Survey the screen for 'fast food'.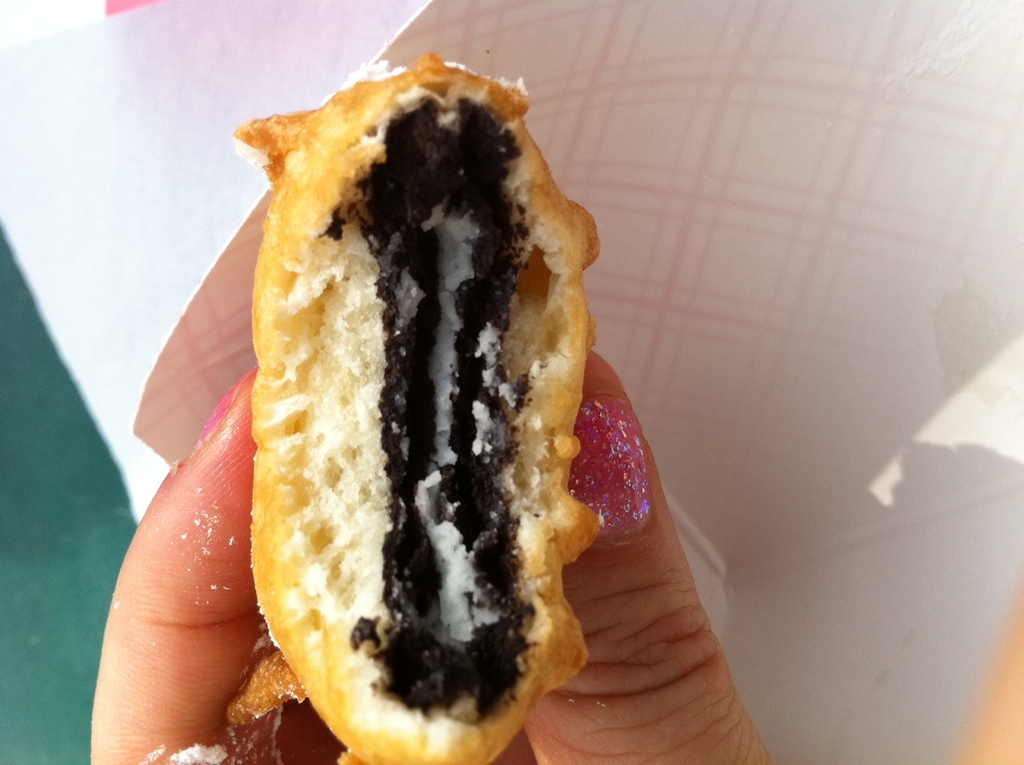
Survey found: 231, 46, 638, 718.
